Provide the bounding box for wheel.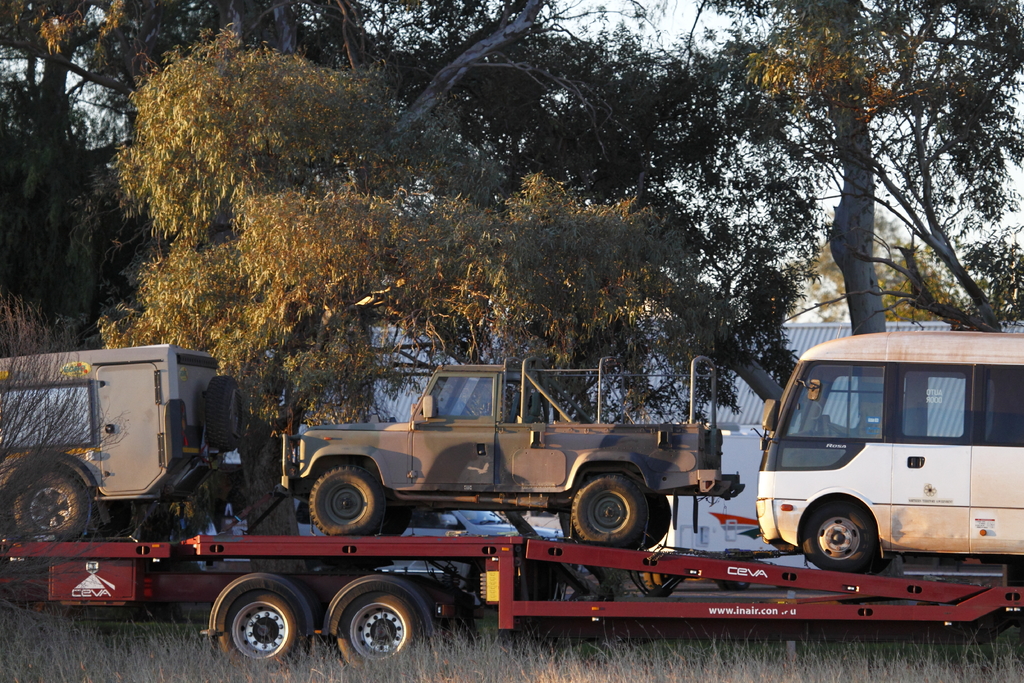
[x1=338, y1=592, x2=413, y2=679].
